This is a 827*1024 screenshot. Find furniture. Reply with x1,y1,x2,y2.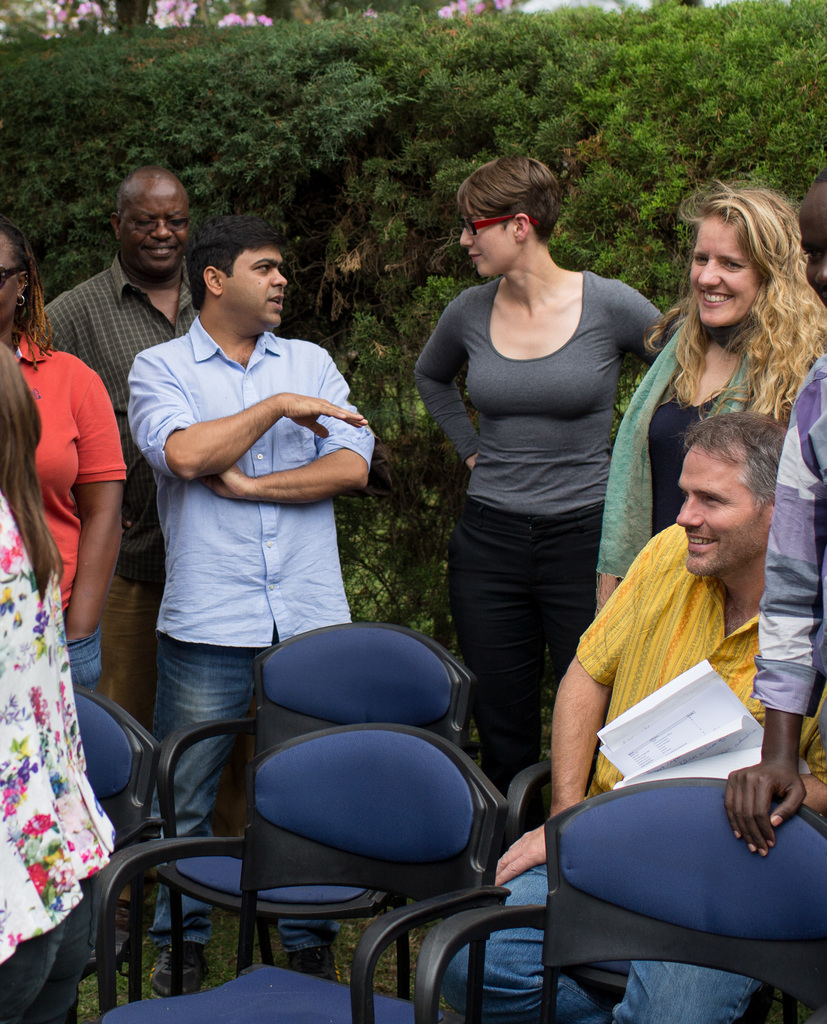
89,727,504,1023.
